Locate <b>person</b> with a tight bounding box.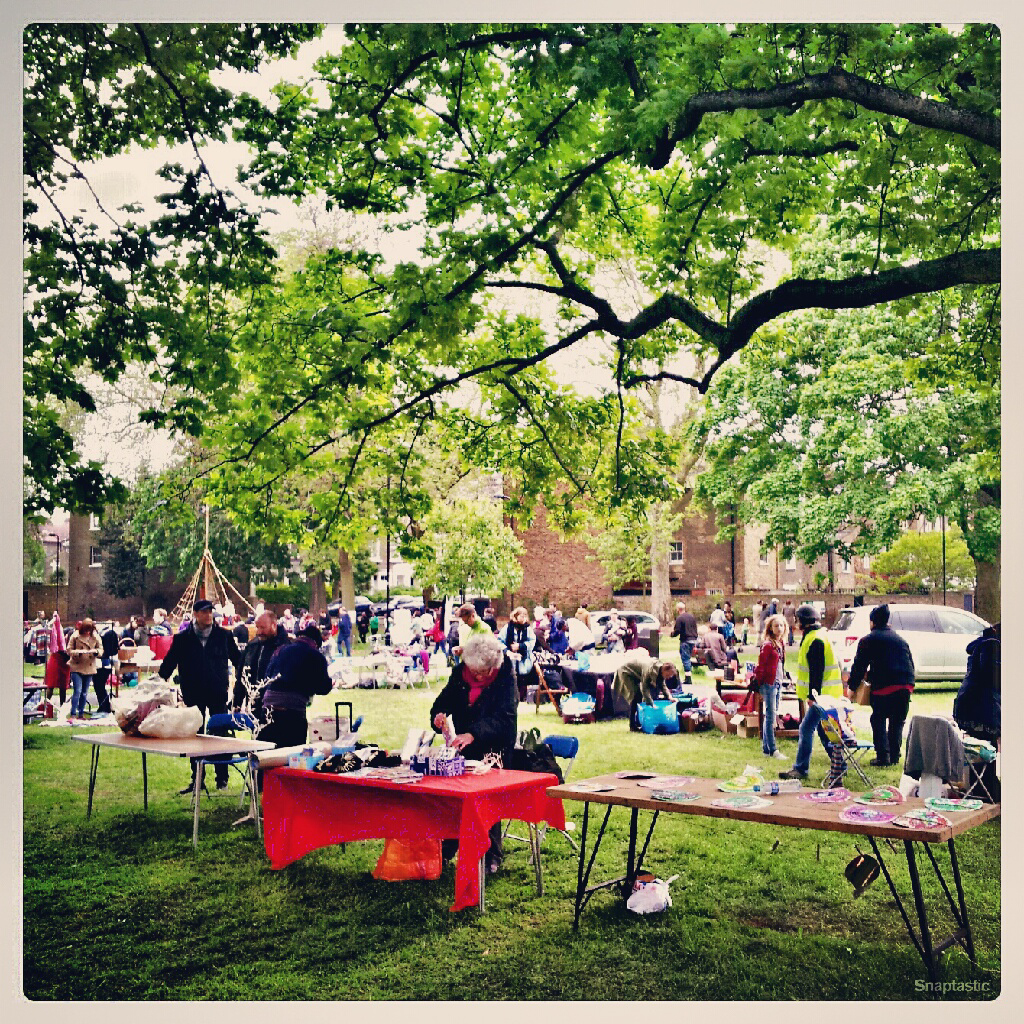
pyautogui.locateOnScreen(777, 604, 853, 778).
